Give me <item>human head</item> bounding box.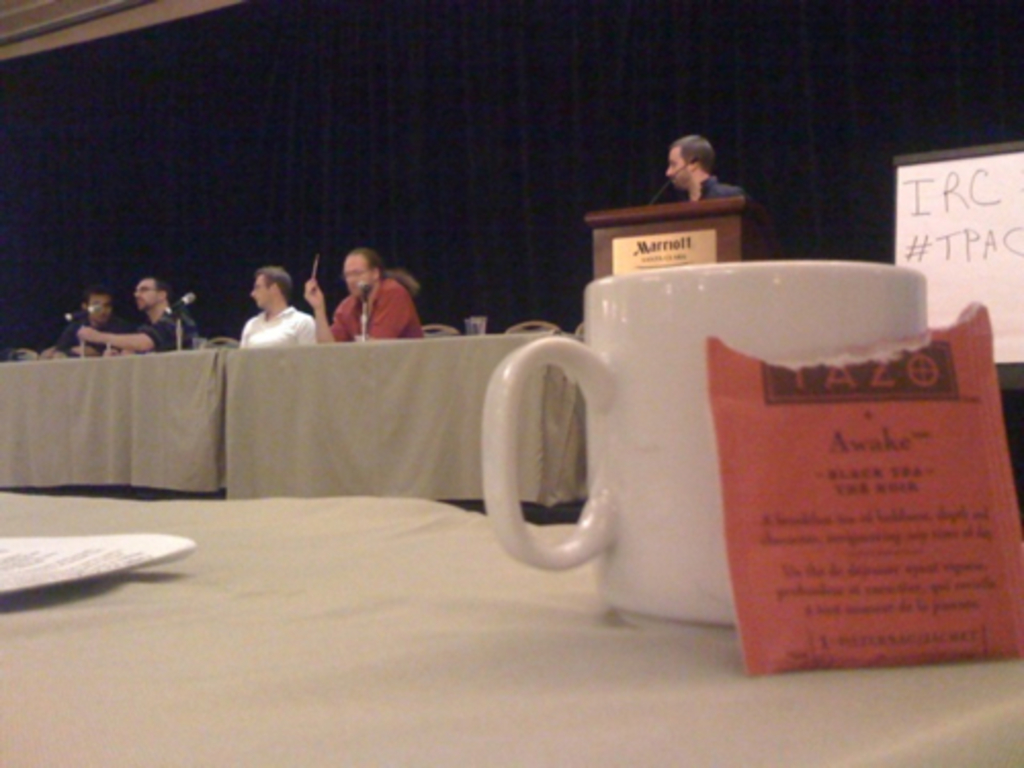
x1=340, y1=248, x2=373, y2=299.
